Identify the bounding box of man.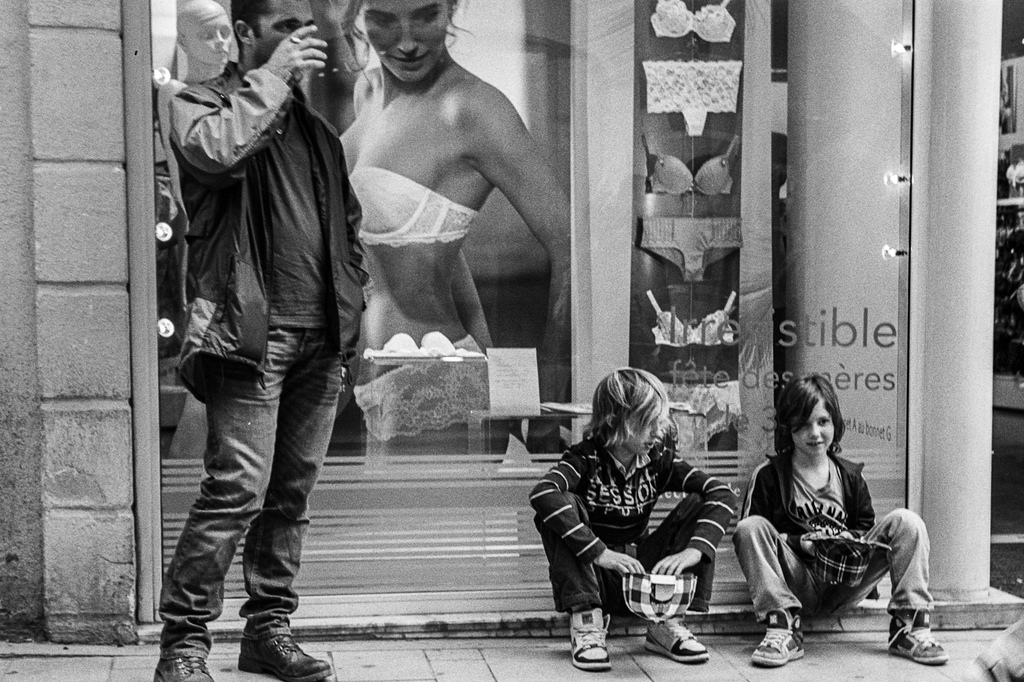
rect(161, 0, 368, 681).
